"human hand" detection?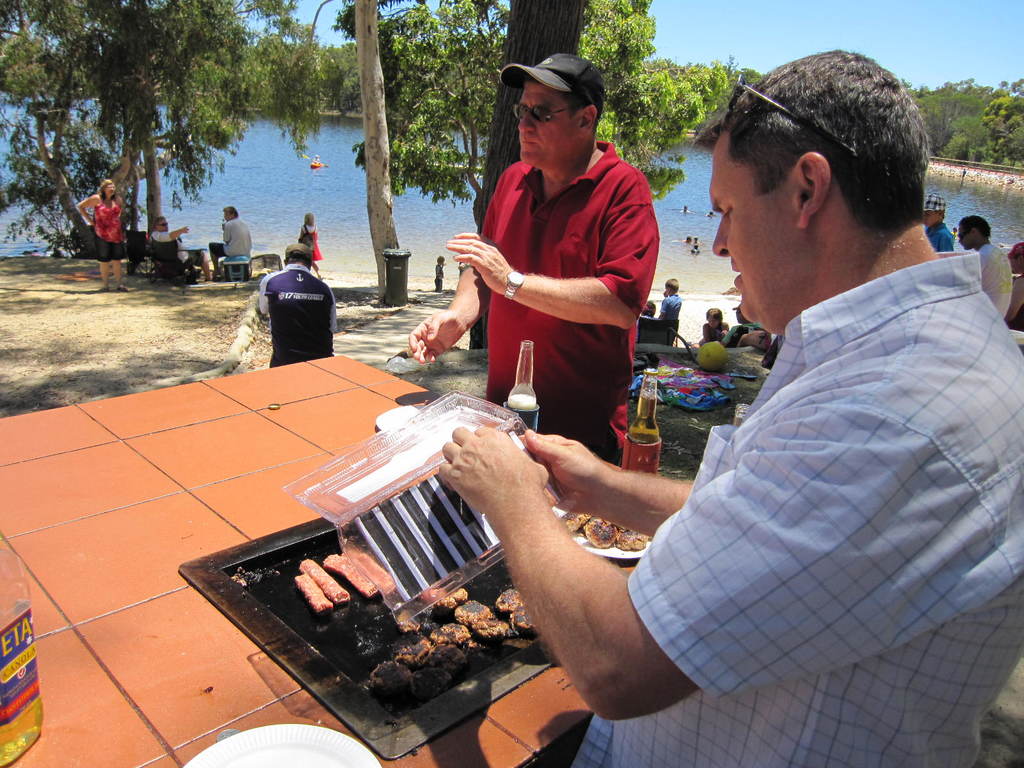
locate(436, 420, 551, 493)
